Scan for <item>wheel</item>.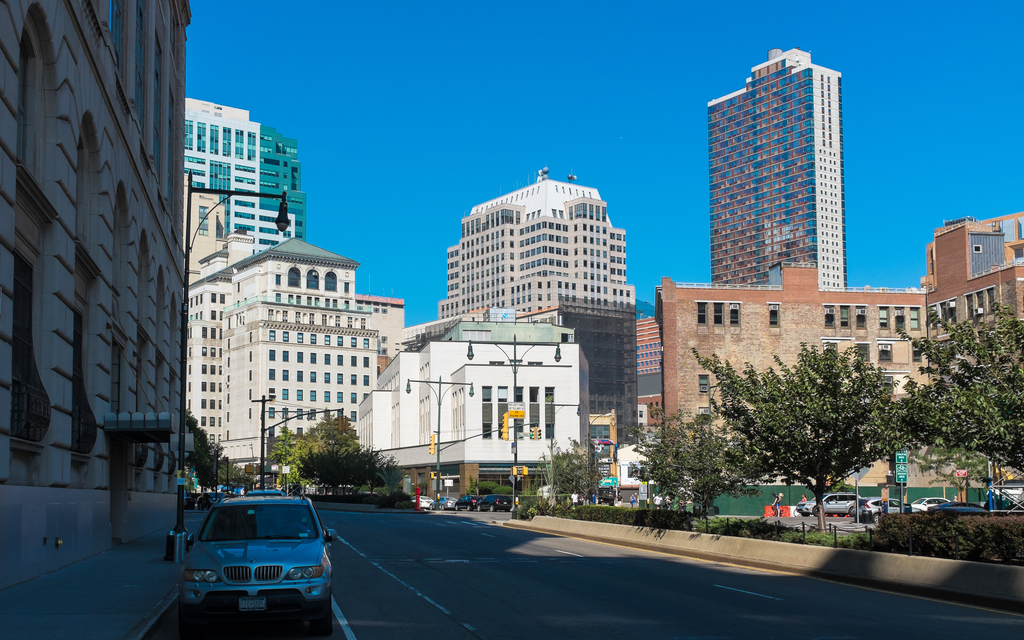
Scan result: Rect(312, 596, 334, 639).
